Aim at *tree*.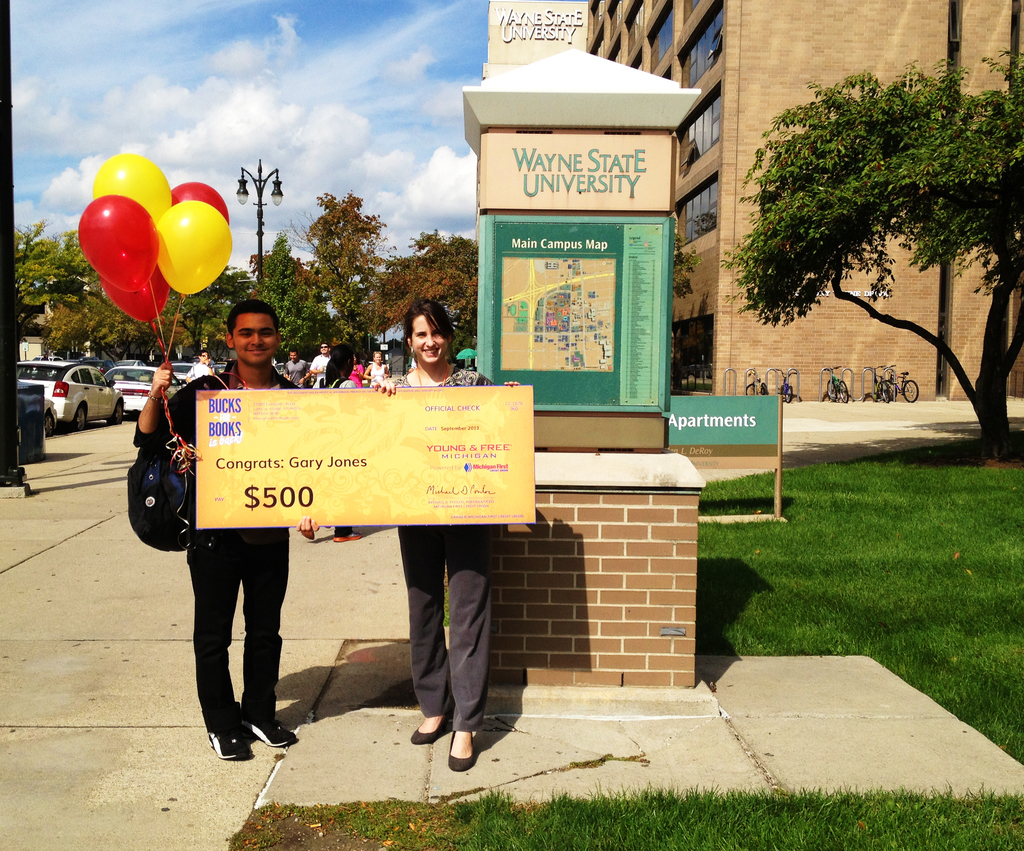
Aimed at x1=47, y1=225, x2=172, y2=366.
